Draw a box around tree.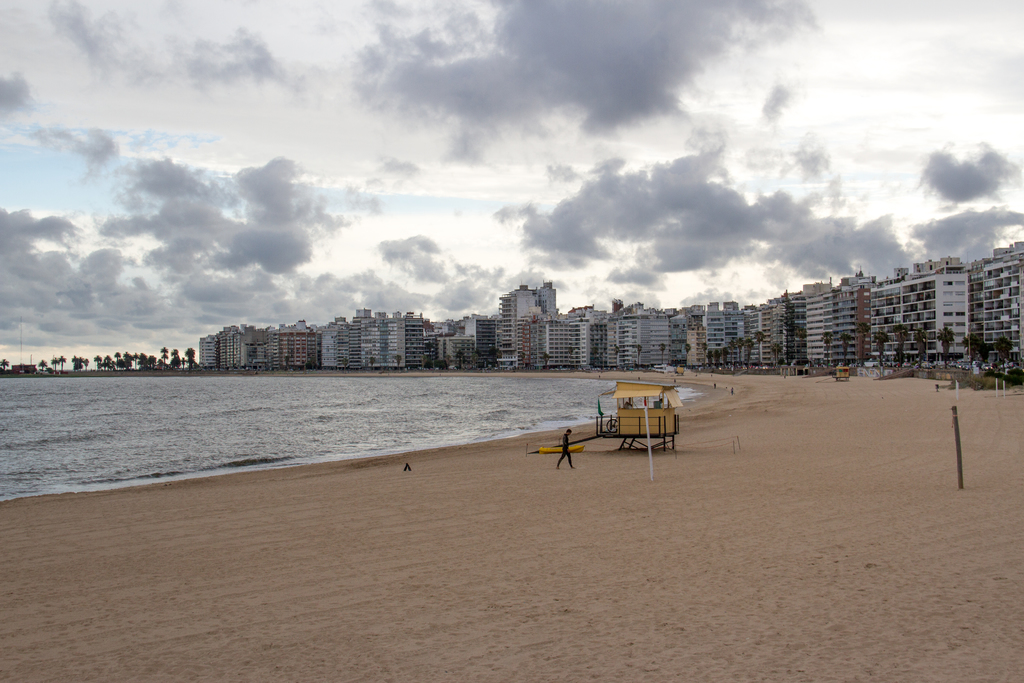
pyautogui.locateOnScreen(838, 331, 847, 366).
